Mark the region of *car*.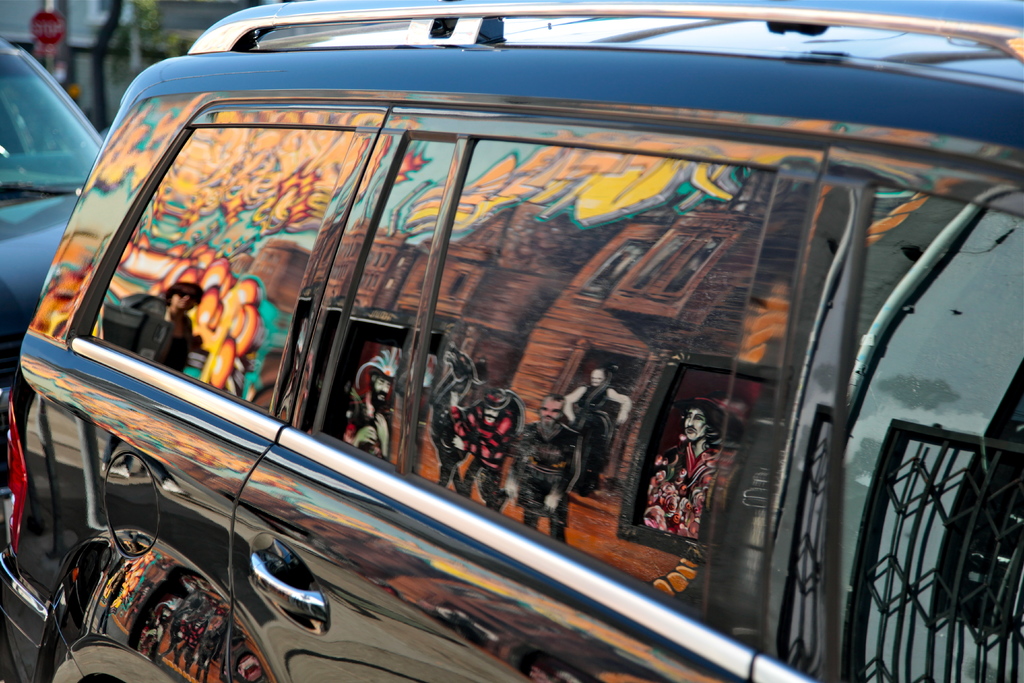
Region: [left=0, top=0, right=1023, bottom=682].
